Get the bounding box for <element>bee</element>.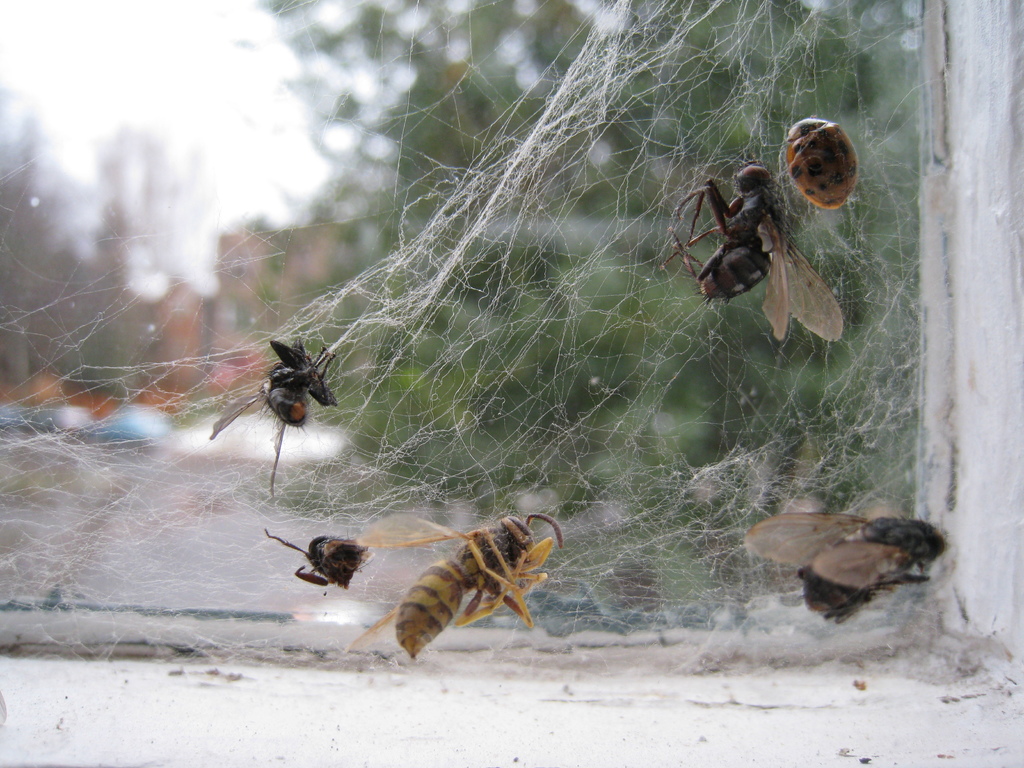
bbox=(740, 503, 954, 621).
